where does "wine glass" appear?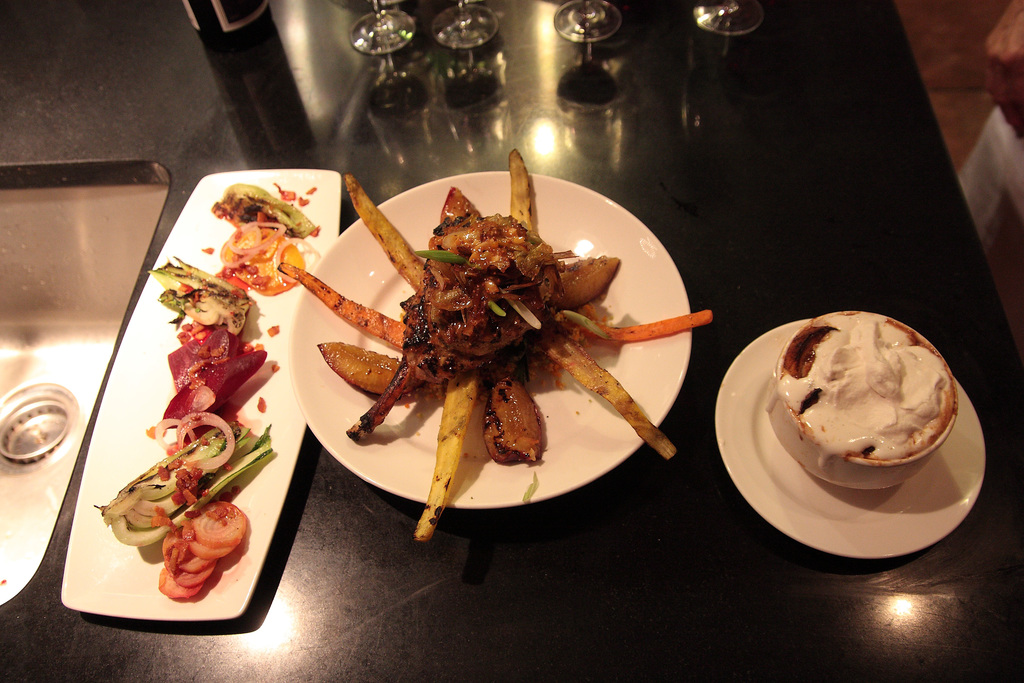
Appears at x1=350 y1=0 x2=414 y2=54.
